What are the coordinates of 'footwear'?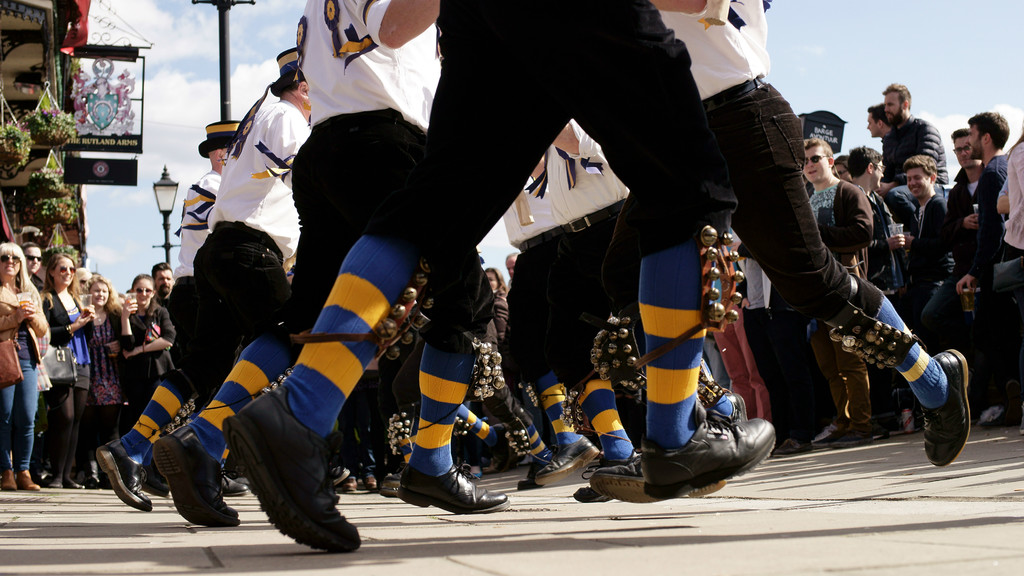
x1=534 y1=438 x2=598 y2=481.
